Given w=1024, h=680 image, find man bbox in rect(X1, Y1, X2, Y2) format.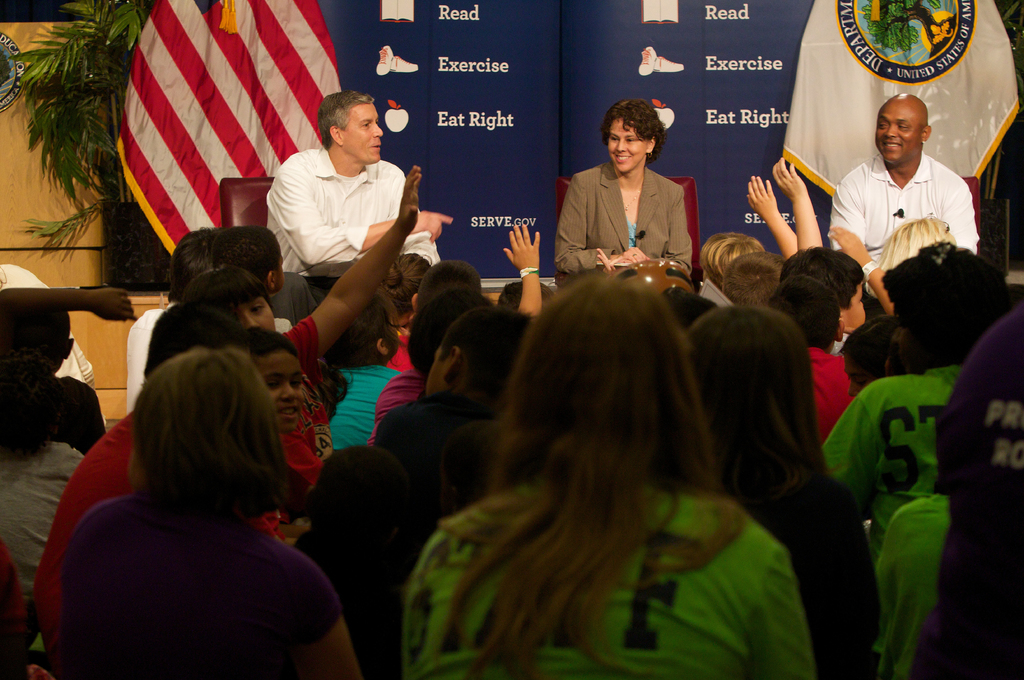
rect(268, 93, 454, 271).
